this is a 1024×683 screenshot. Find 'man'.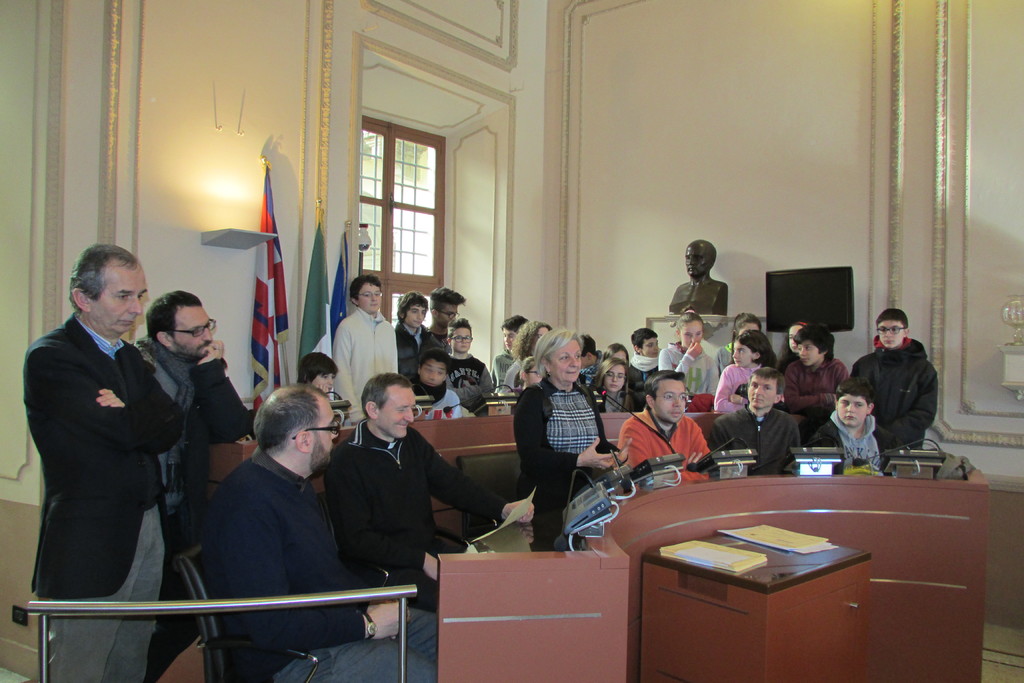
Bounding box: select_region(319, 373, 536, 609).
